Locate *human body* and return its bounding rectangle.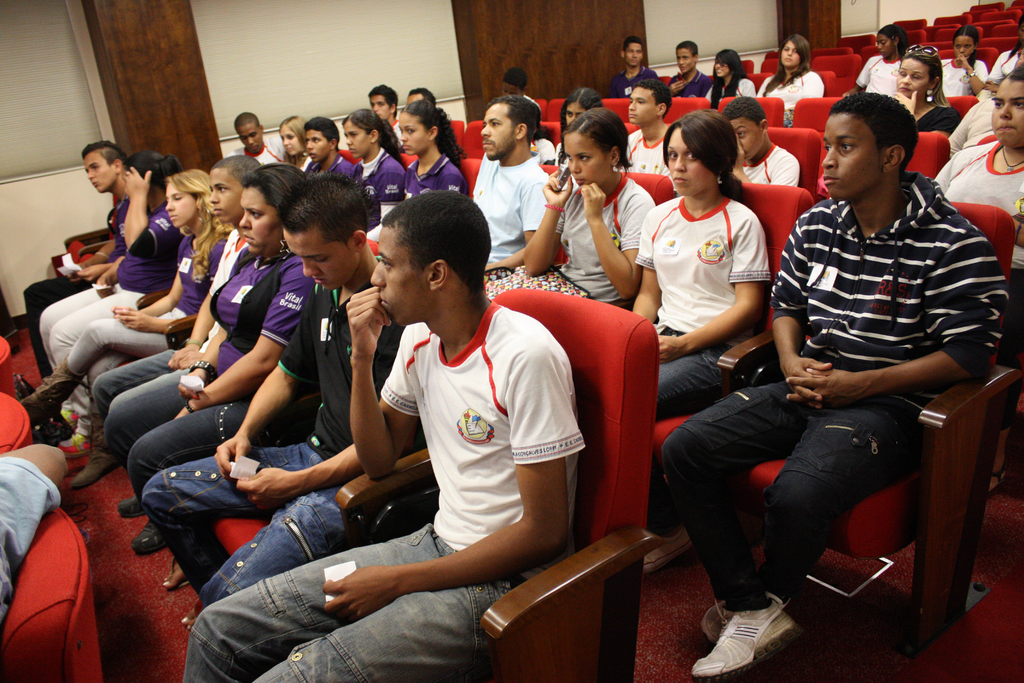
341 99 406 258.
